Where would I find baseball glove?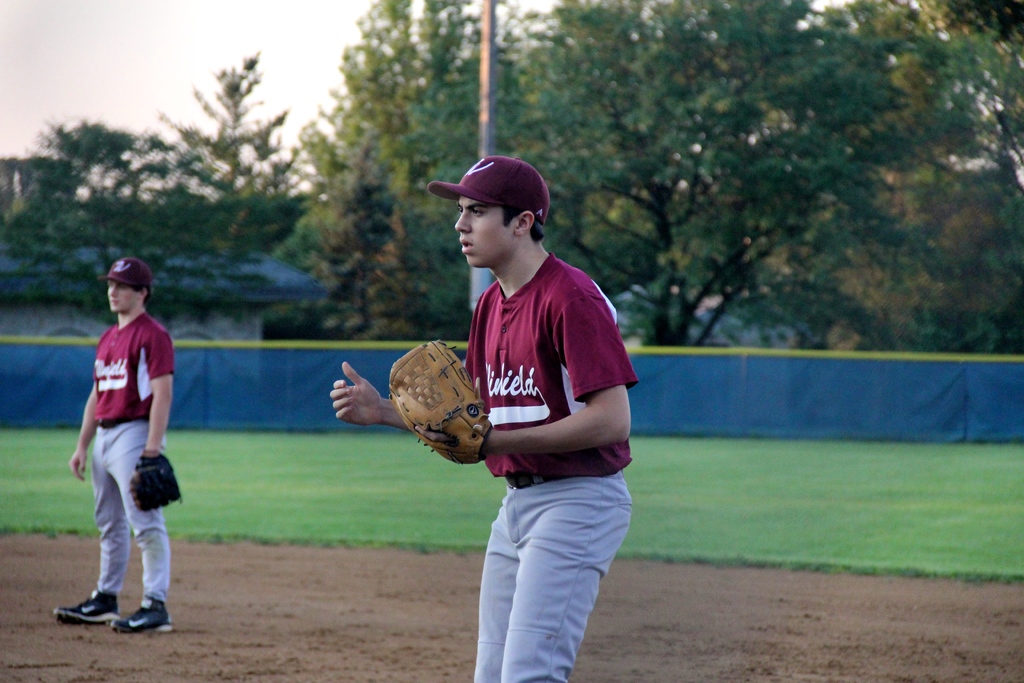
At [385, 336, 493, 467].
